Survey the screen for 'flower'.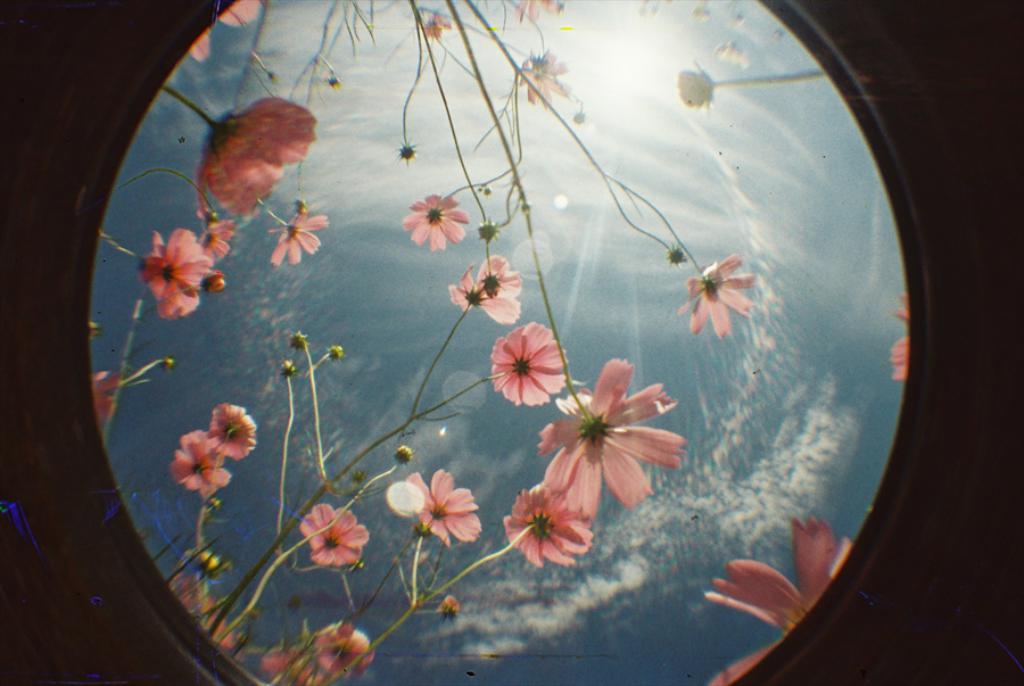
Survey found: (312, 621, 373, 680).
